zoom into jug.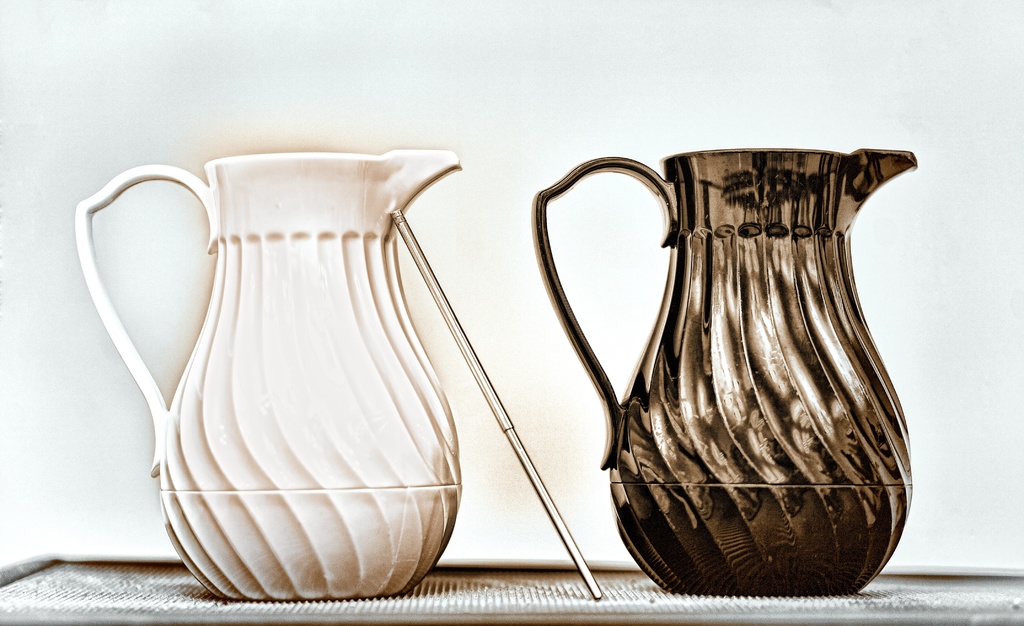
Zoom target: bbox=(73, 148, 461, 602).
